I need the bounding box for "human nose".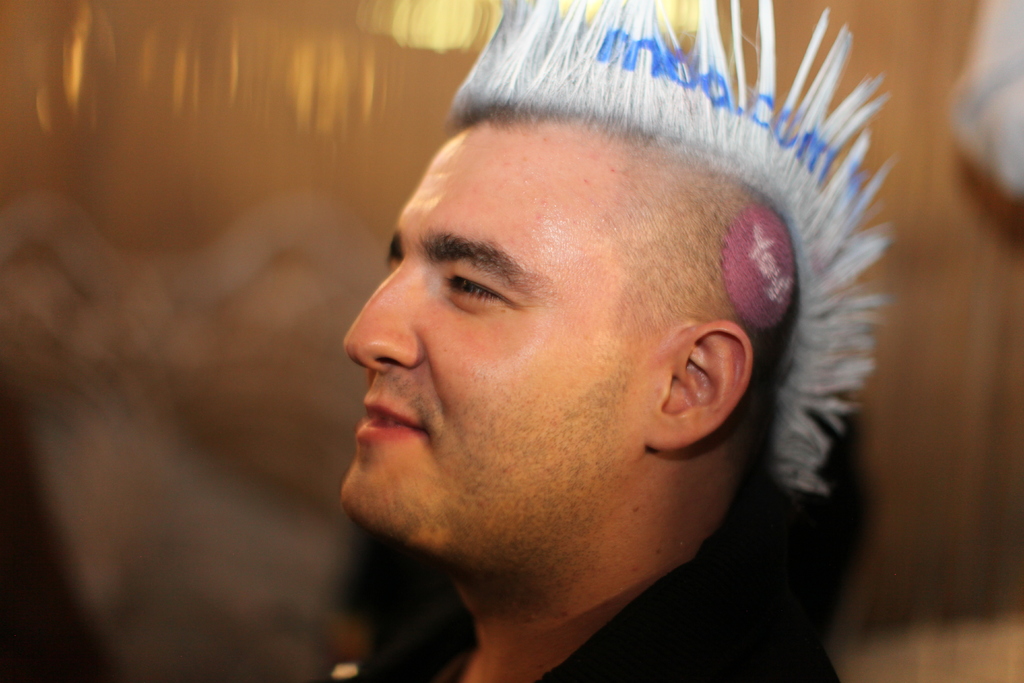
Here it is: box(340, 256, 424, 373).
